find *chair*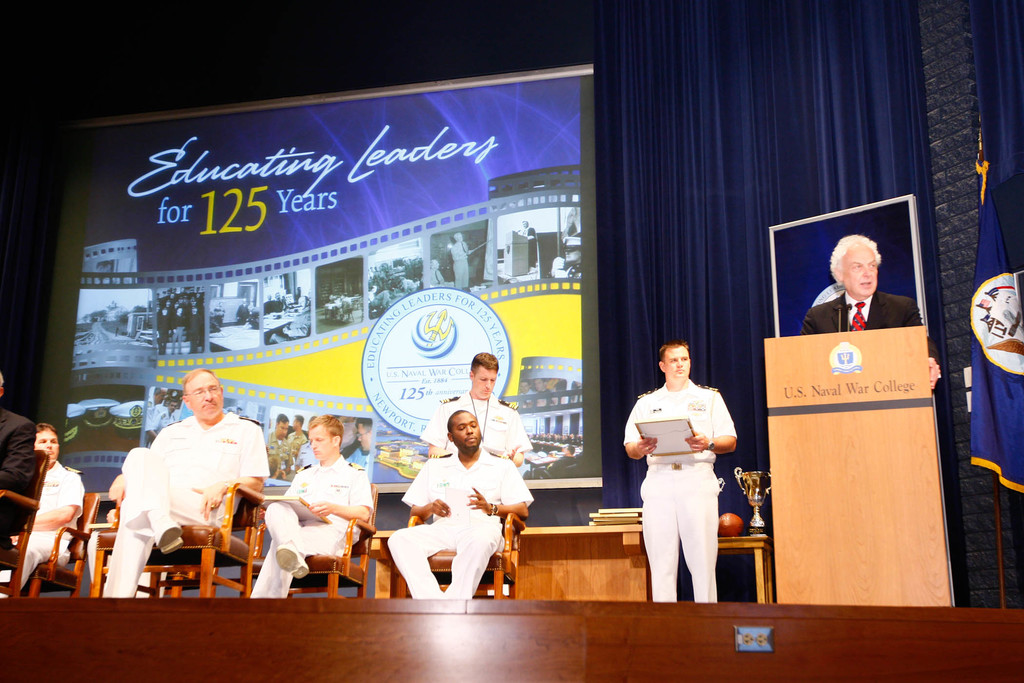
rect(394, 513, 527, 600)
